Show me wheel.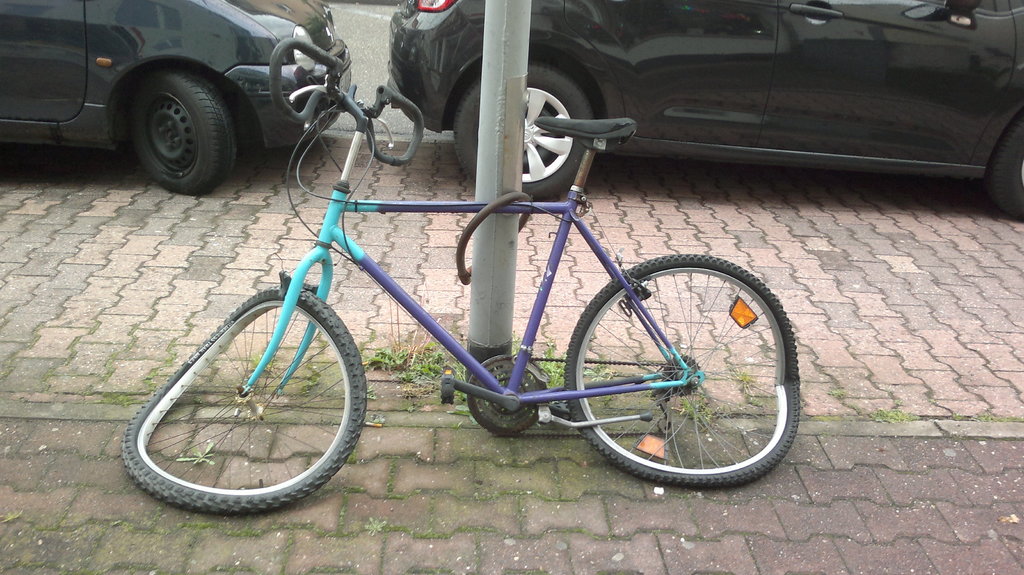
wheel is here: box(985, 115, 1023, 221).
